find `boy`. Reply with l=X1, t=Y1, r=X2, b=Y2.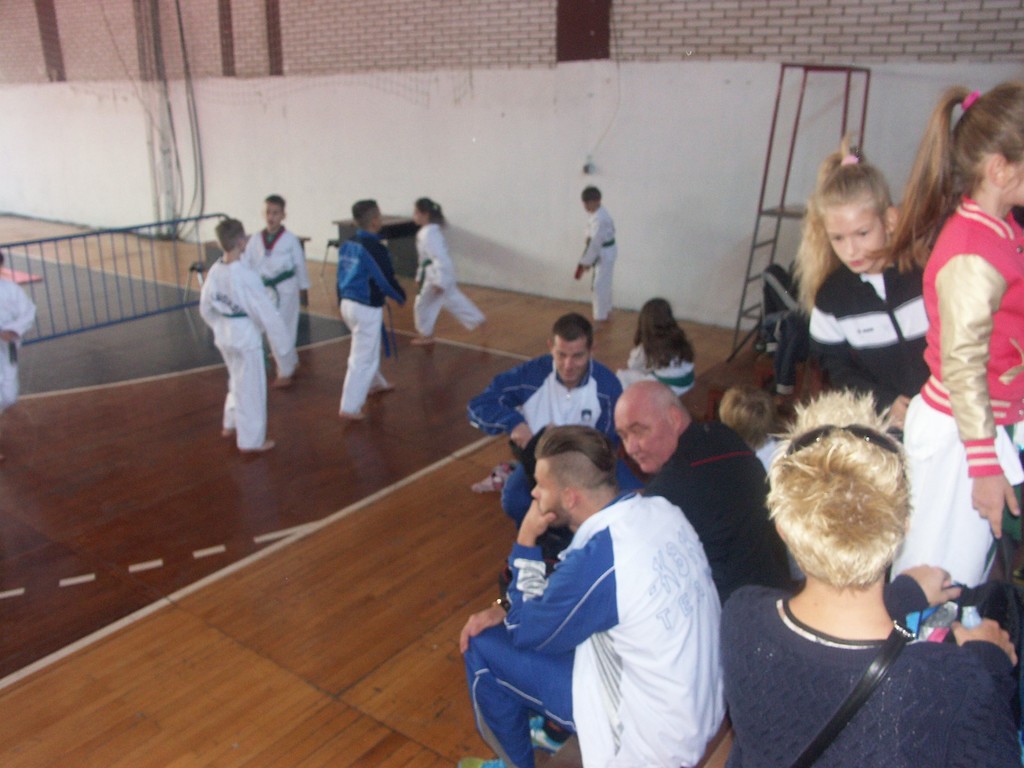
l=338, t=199, r=406, b=420.
